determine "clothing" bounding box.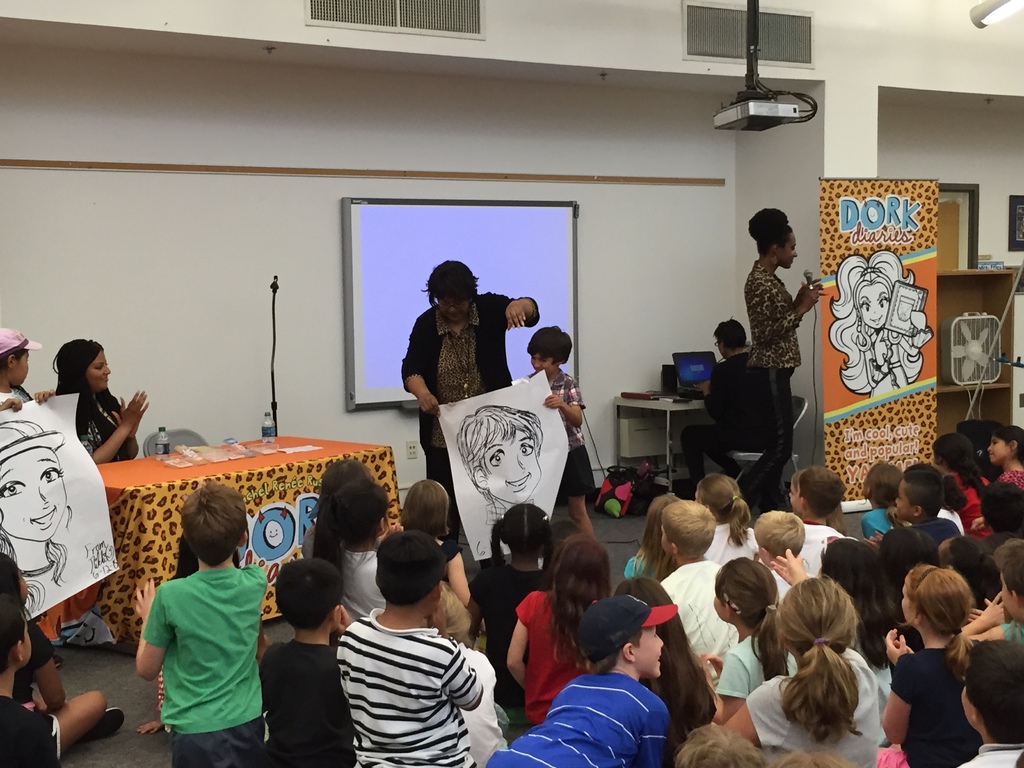
Determined: <region>702, 522, 758, 563</region>.
